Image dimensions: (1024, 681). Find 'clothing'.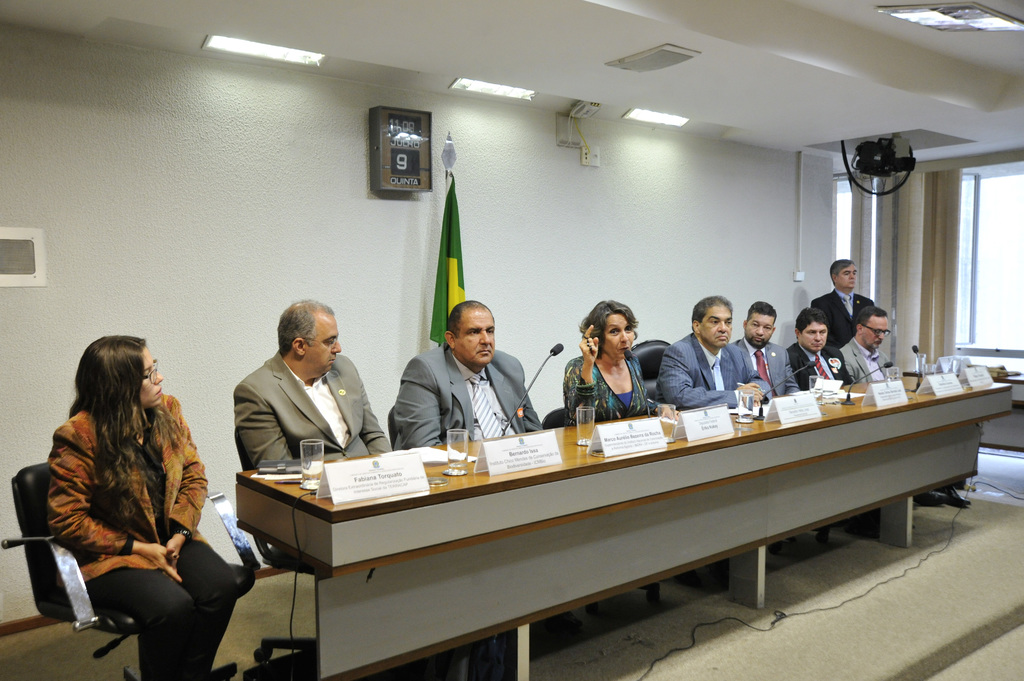
rect(834, 335, 895, 387).
